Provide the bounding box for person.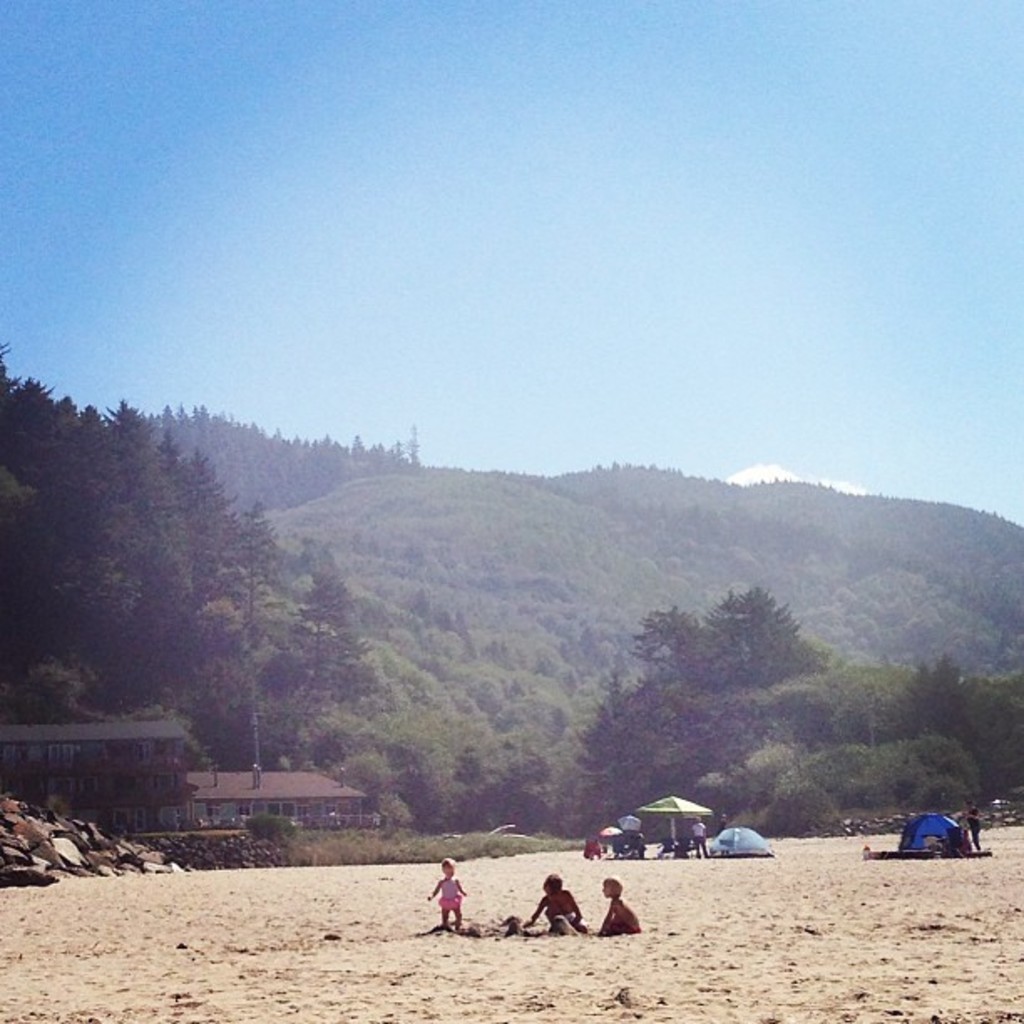
<box>524,873,591,935</box>.
